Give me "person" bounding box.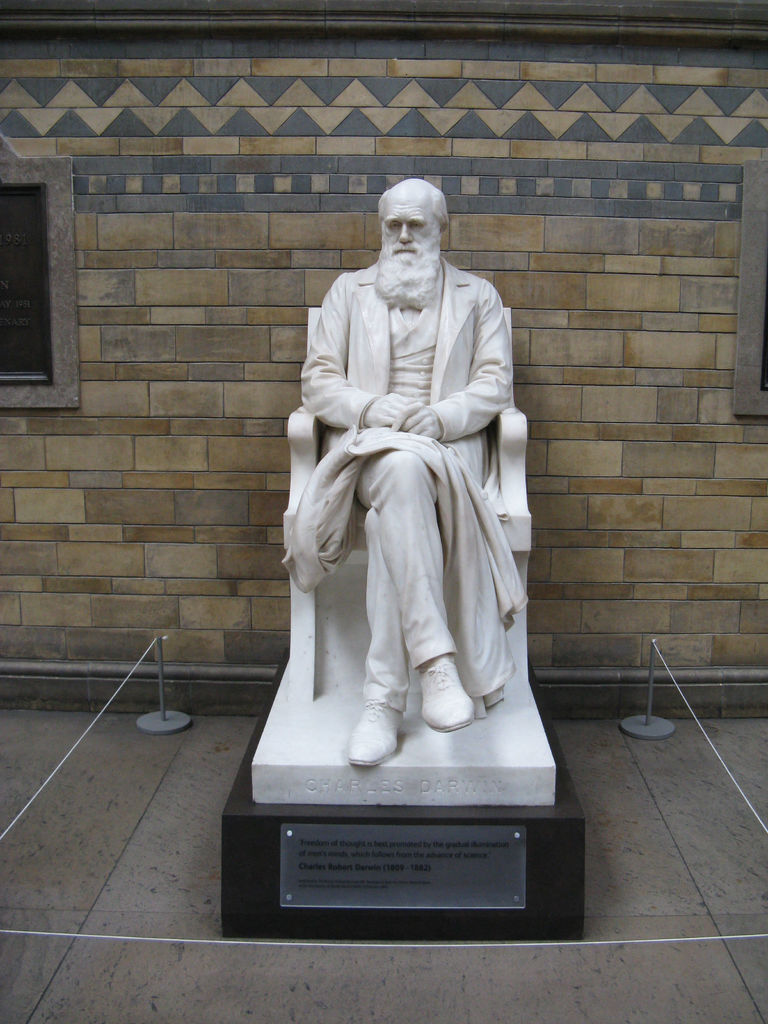
region(263, 143, 563, 843).
